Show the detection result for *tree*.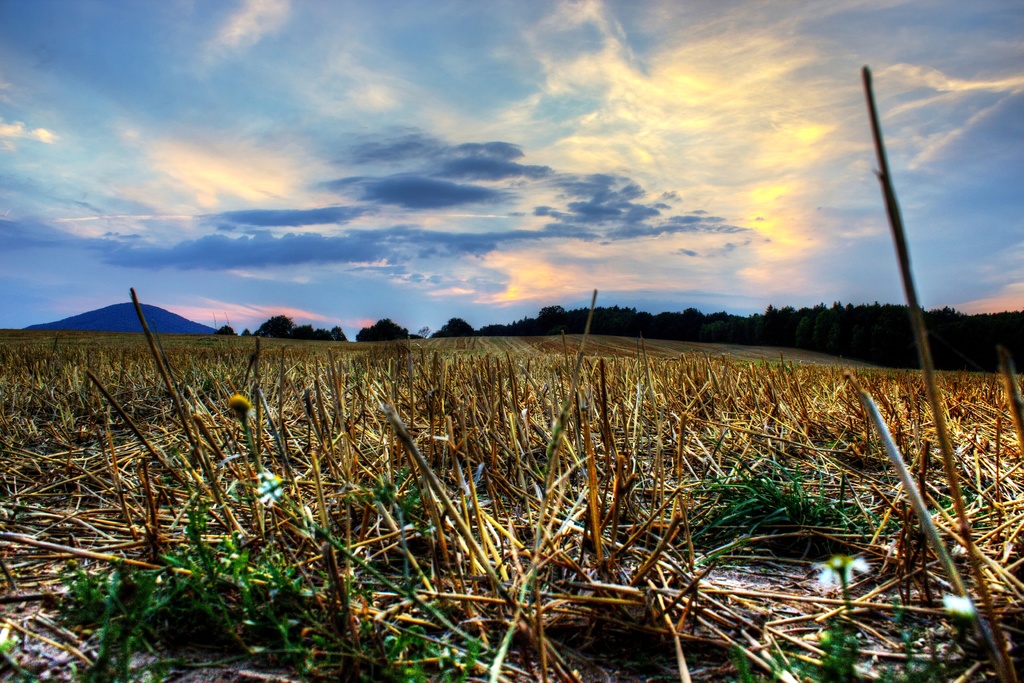
333:327:349:341.
